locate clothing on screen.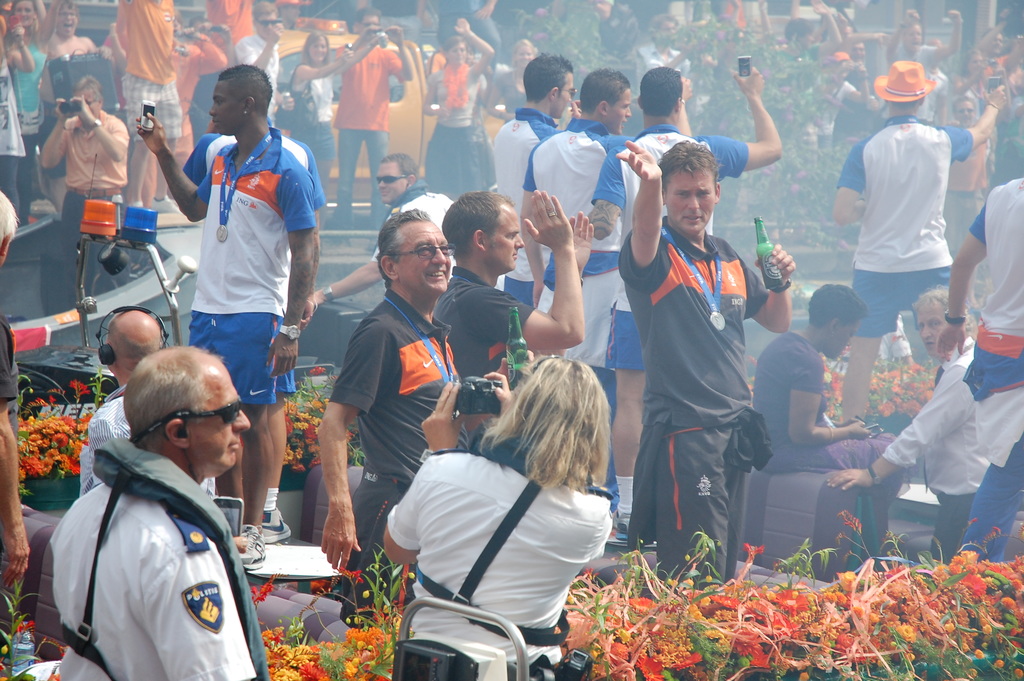
On screen at bbox(618, 217, 767, 600).
